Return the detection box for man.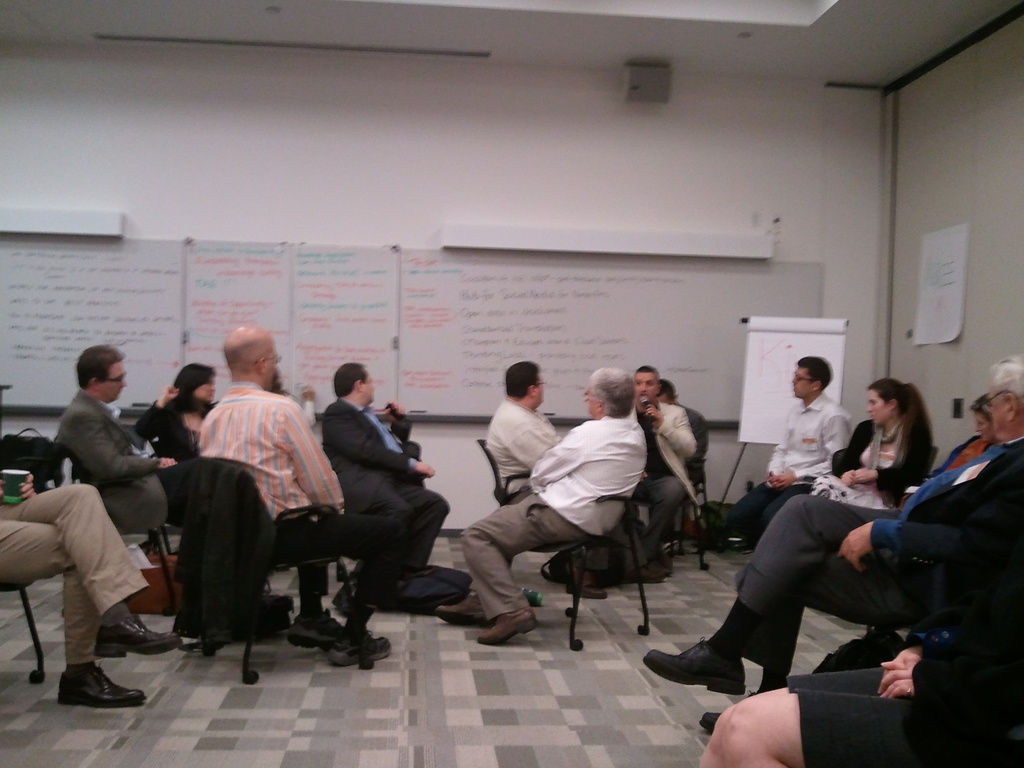
(726,355,860,552).
